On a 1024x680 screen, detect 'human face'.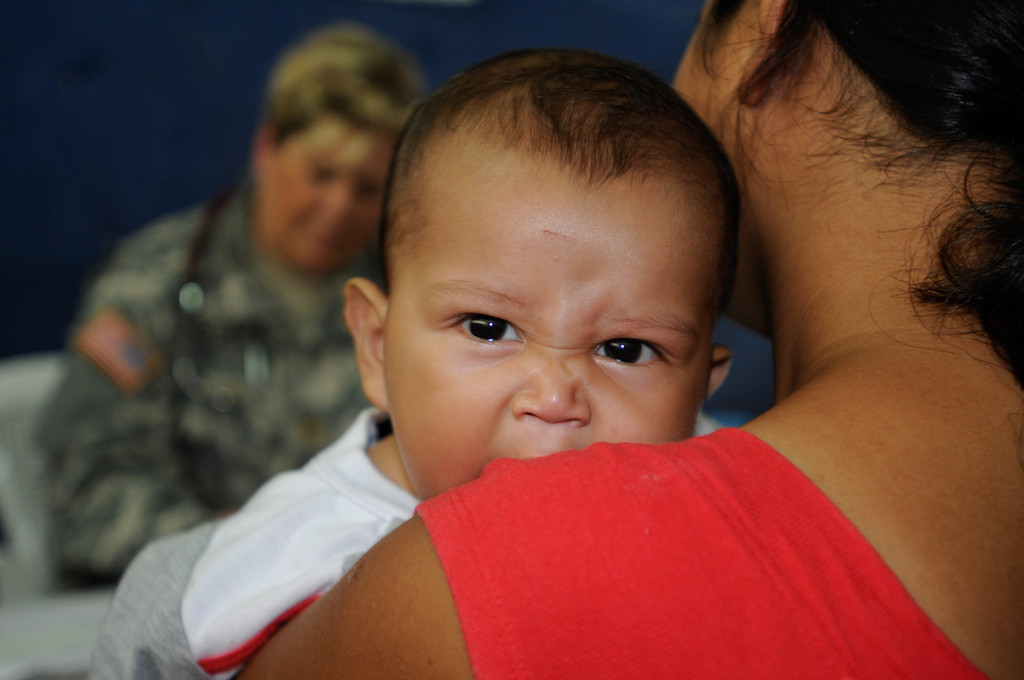
Rect(265, 110, 396, 268).
